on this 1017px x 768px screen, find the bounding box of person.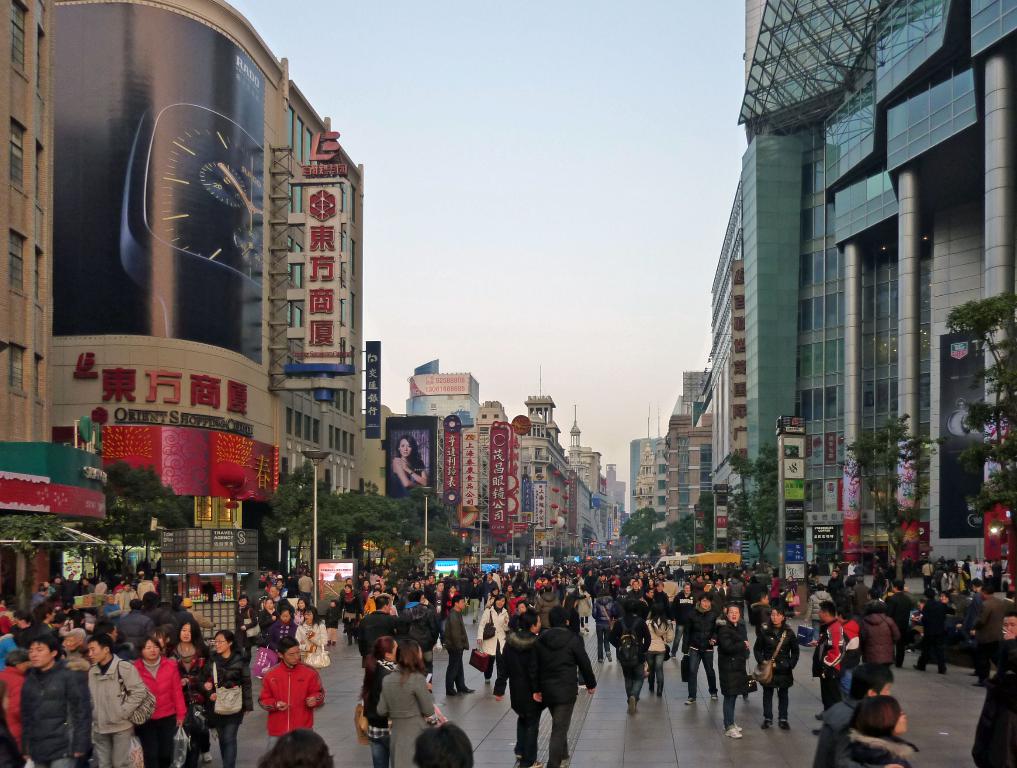
Bounding box: 266:607:296:650.
